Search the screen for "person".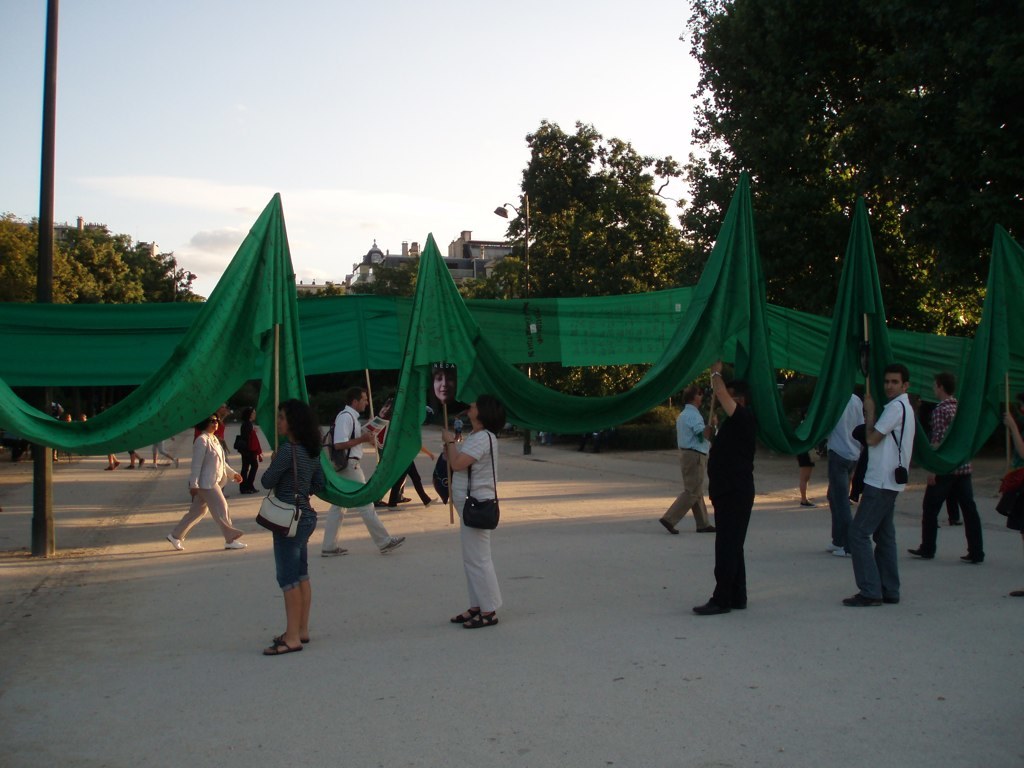
Found at [843,445,873,501].
